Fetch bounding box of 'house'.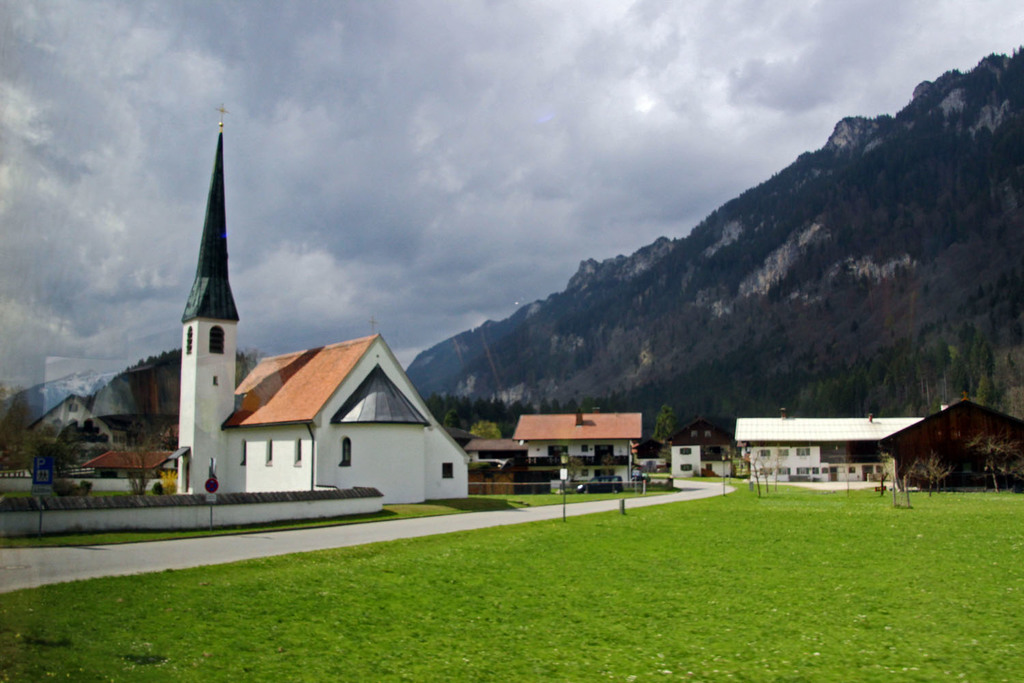
Bbox: x1=463, y1=438, x2=524, y2=468.
